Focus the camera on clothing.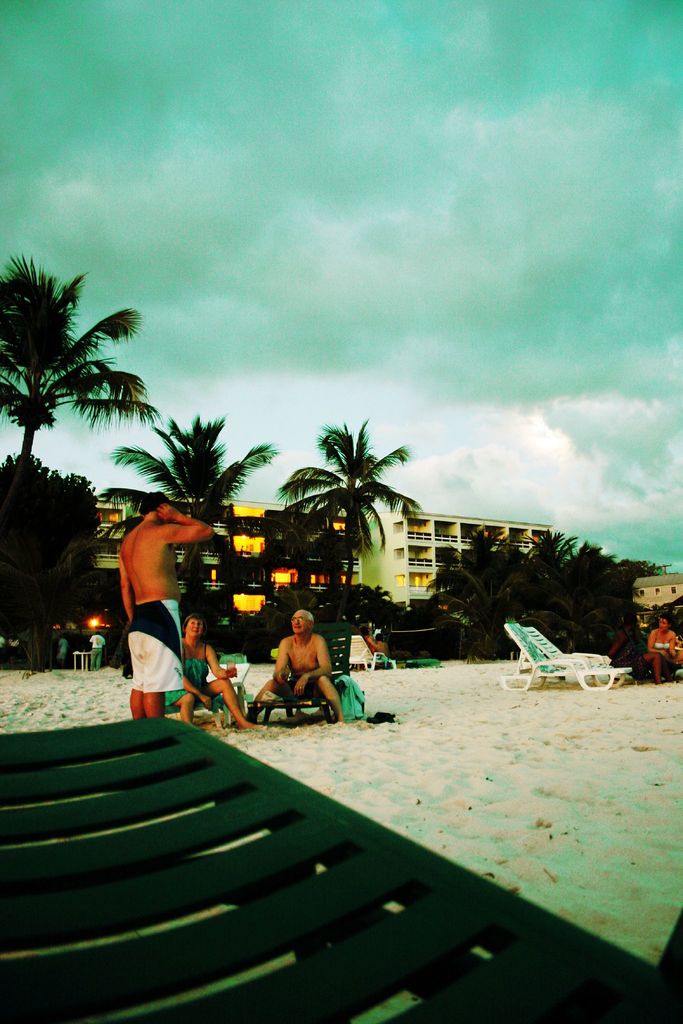
Focus region: detection(654, 641, 669, 646).
